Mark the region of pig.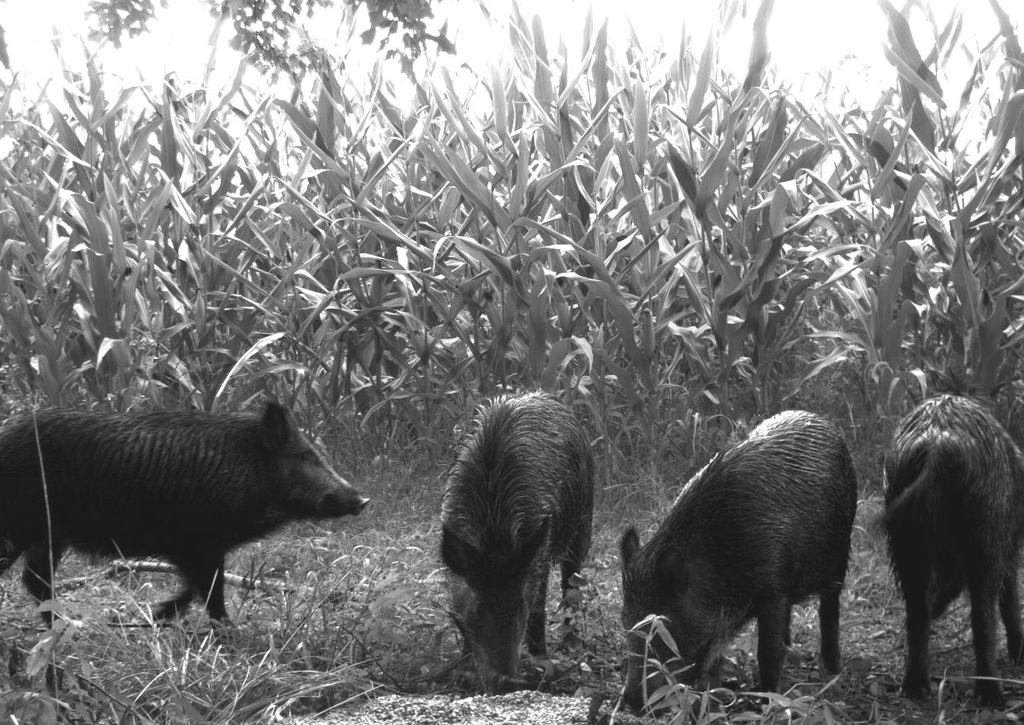
Region: x1=432, y1=386, x2=596, y2=698.
